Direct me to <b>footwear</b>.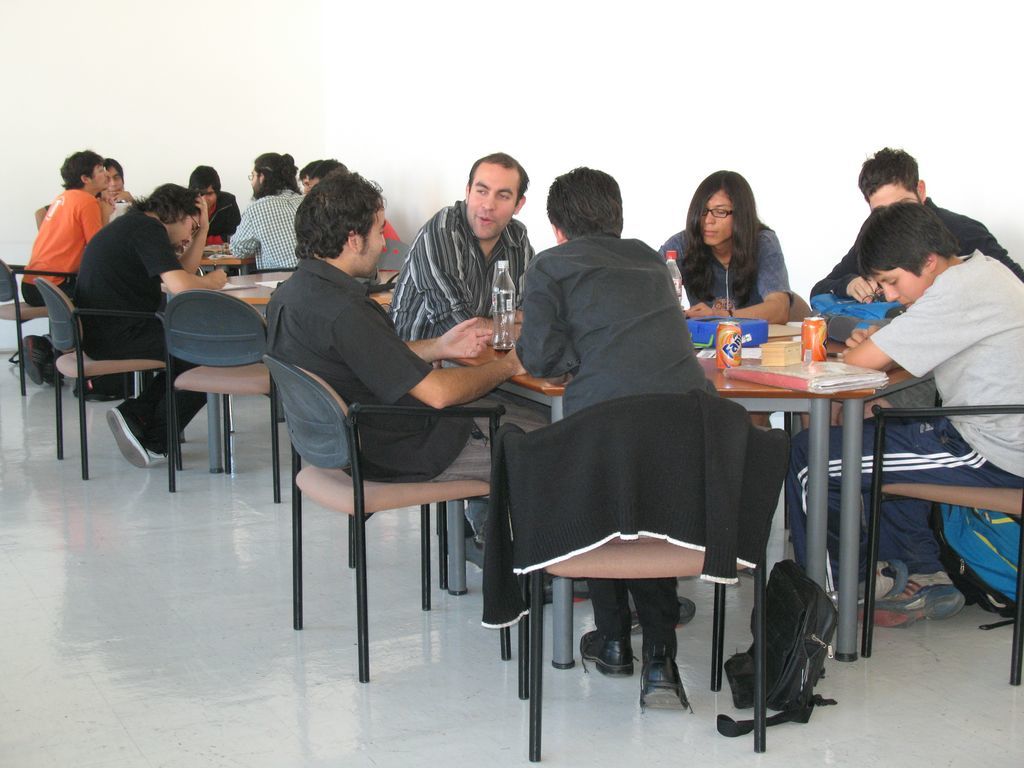
Direction: 105 397 147 469.
